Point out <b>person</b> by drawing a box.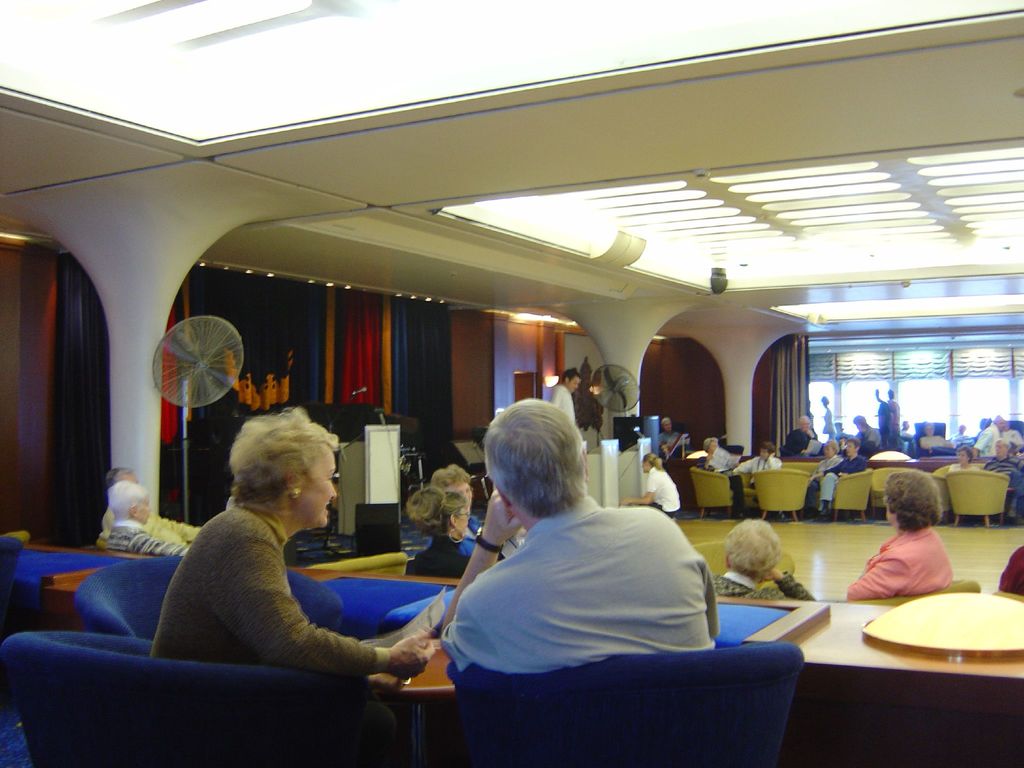
left=100, top=486, right=190, bottom=557.
